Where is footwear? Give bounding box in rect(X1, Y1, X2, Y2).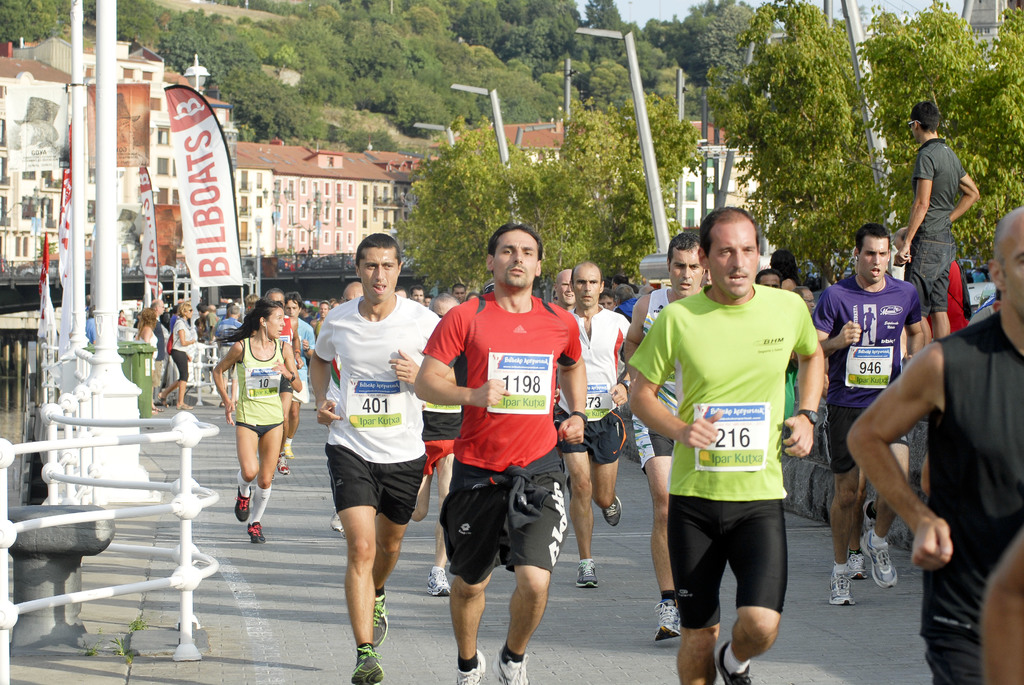
rect(235, 482, 251, 523).
